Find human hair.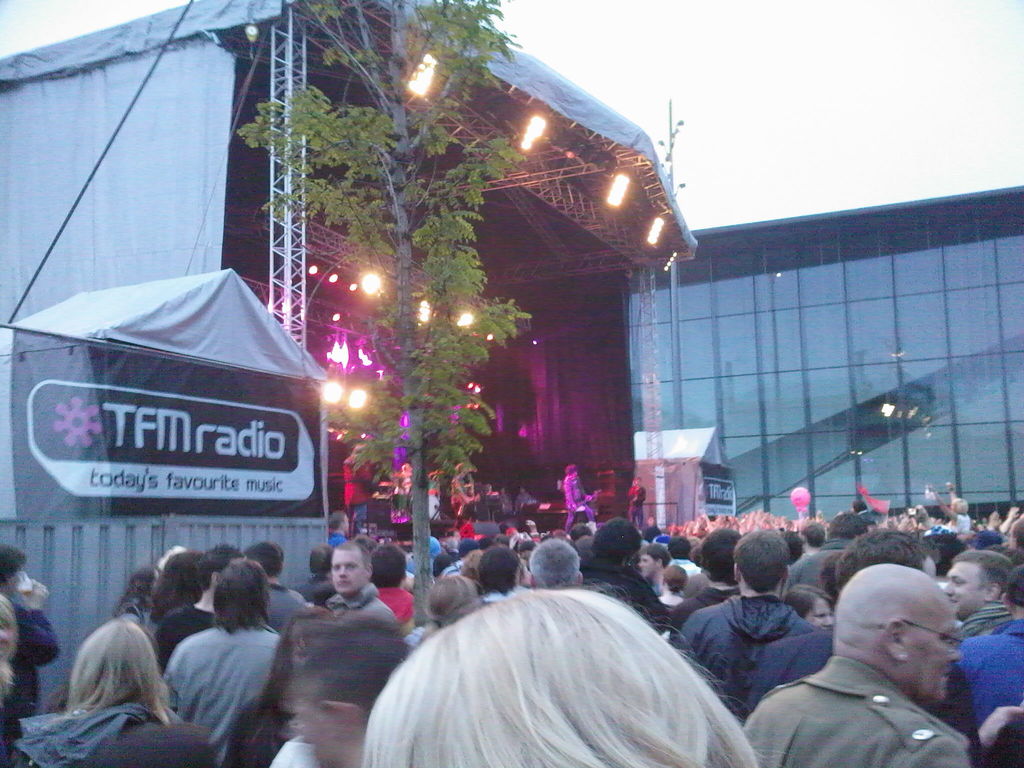
(665,564,689,595).
